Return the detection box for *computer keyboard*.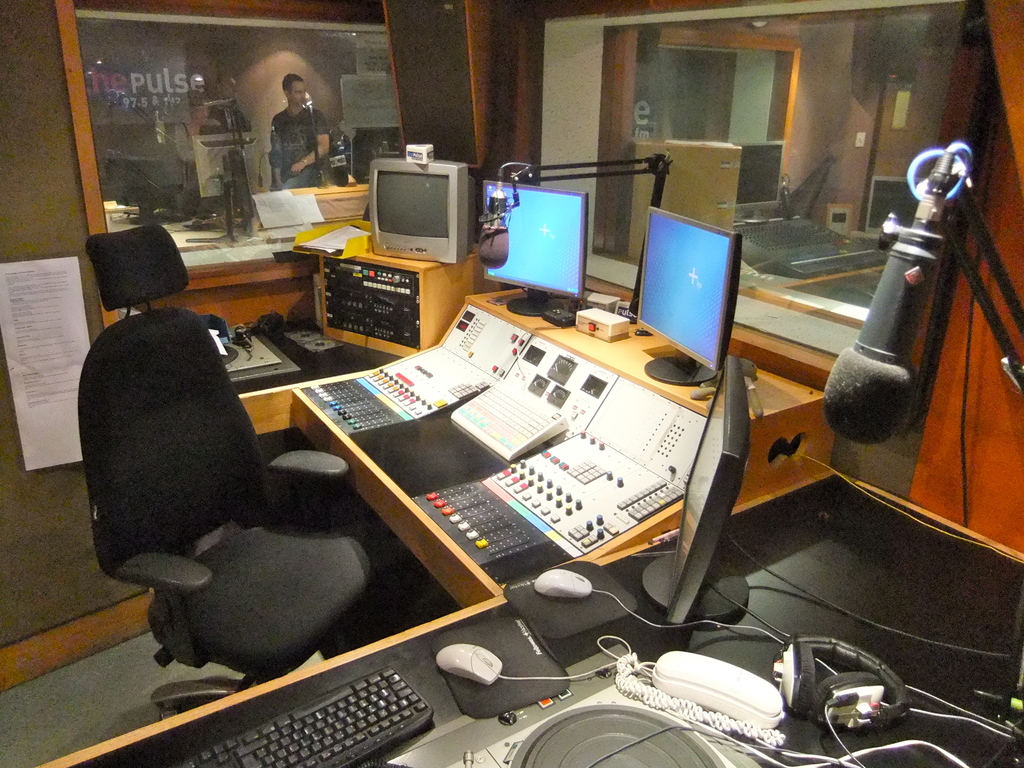
172 668 436 767.
